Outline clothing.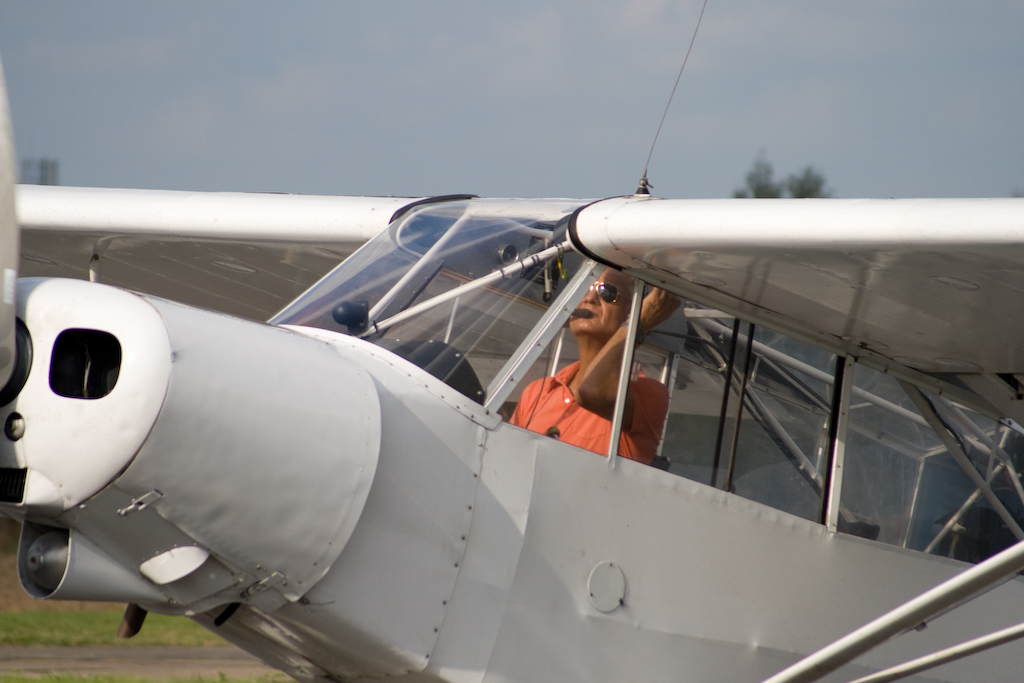
Outline: (left=510, top=360, right=671, bottom=467).
